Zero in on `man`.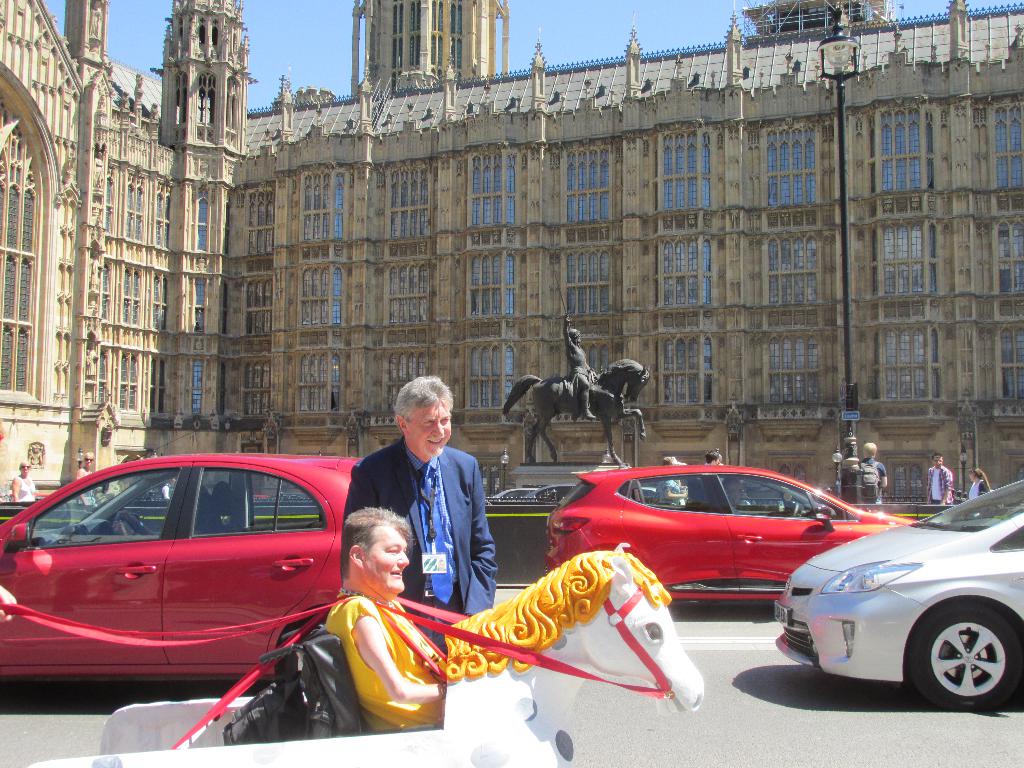
Zeroed in: bbox(653, 458, 693, 507).
